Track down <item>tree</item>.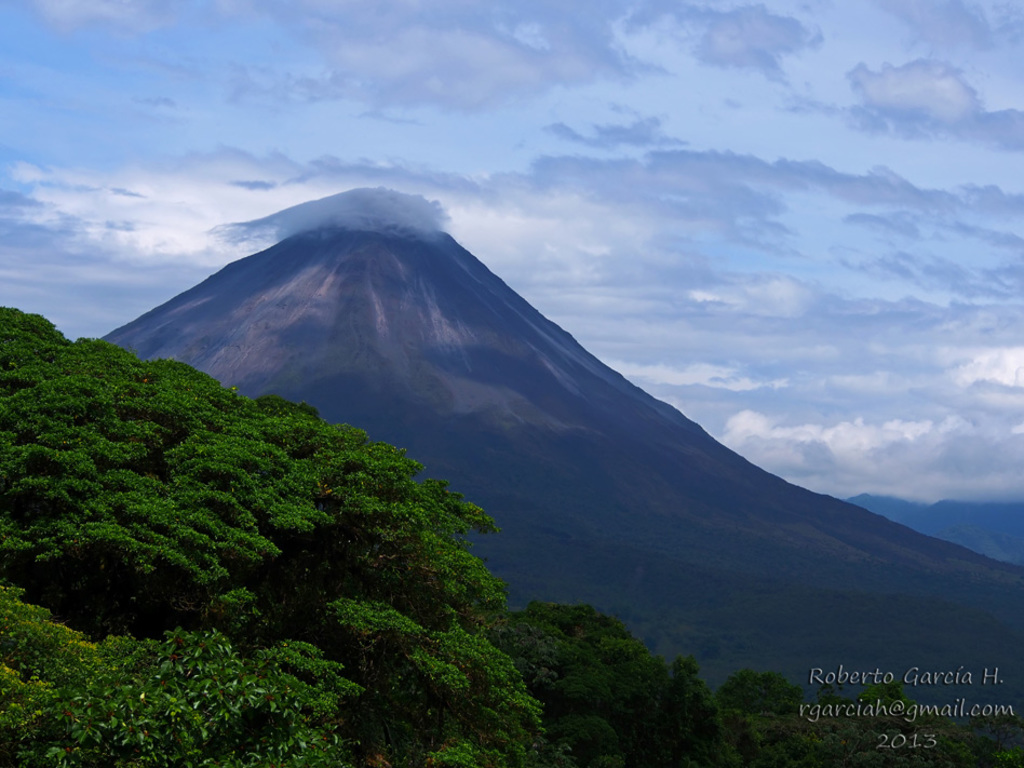
Tracked to [669,659,737,767].
